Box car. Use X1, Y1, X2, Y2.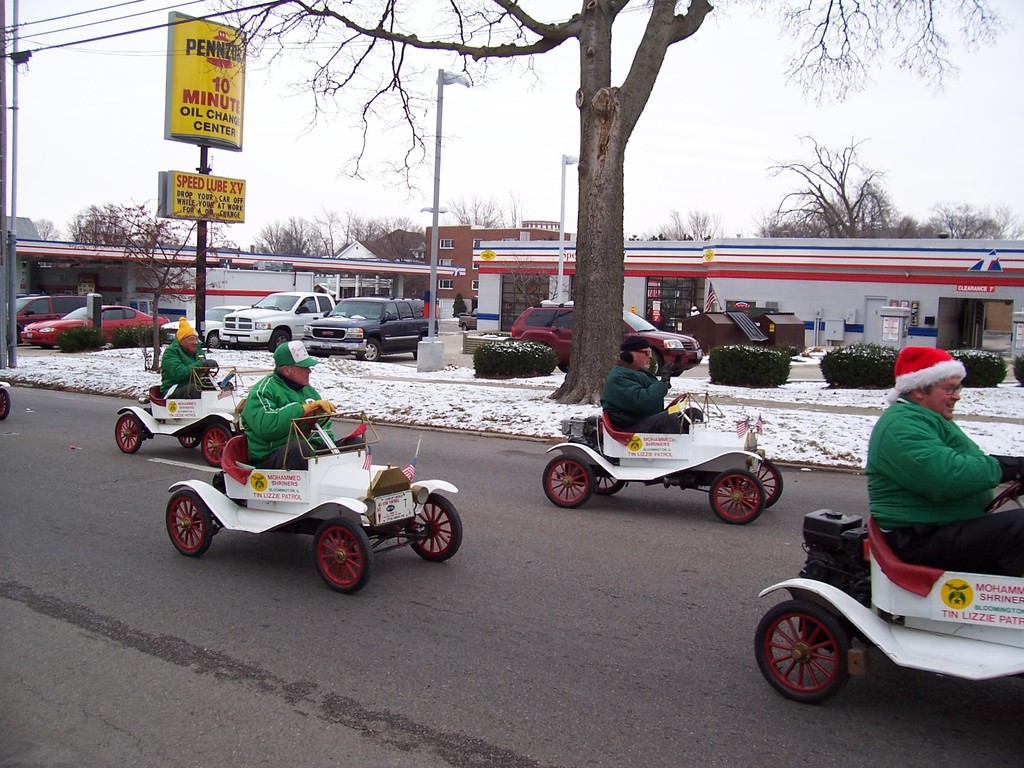
22, 296, 169, 360.
